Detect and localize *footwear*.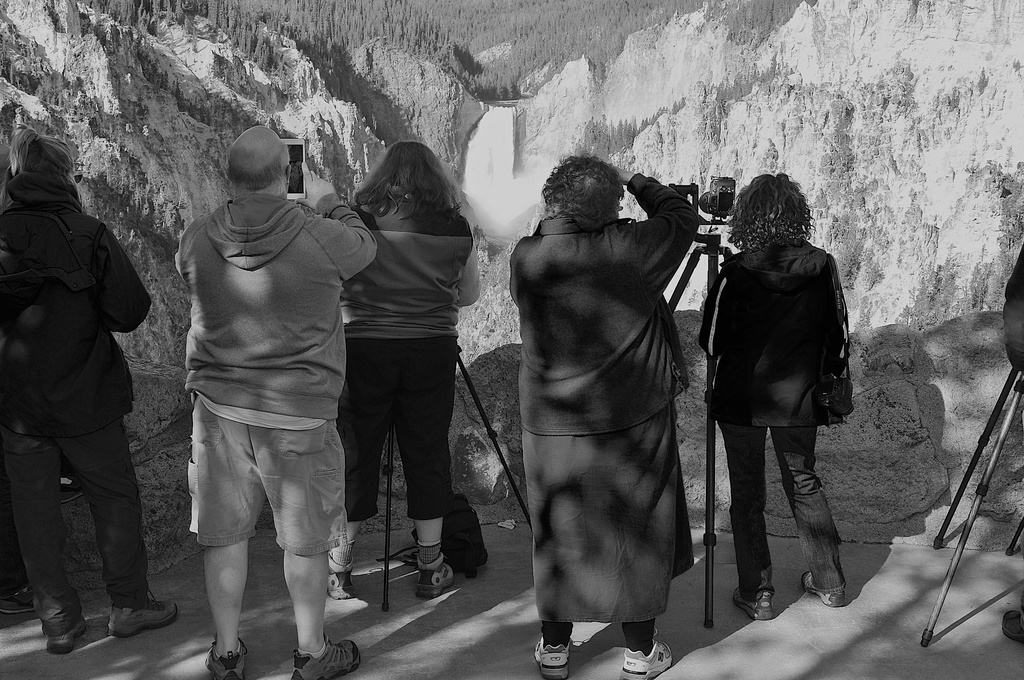
Localized at <box>414,563,452,601</box>.
